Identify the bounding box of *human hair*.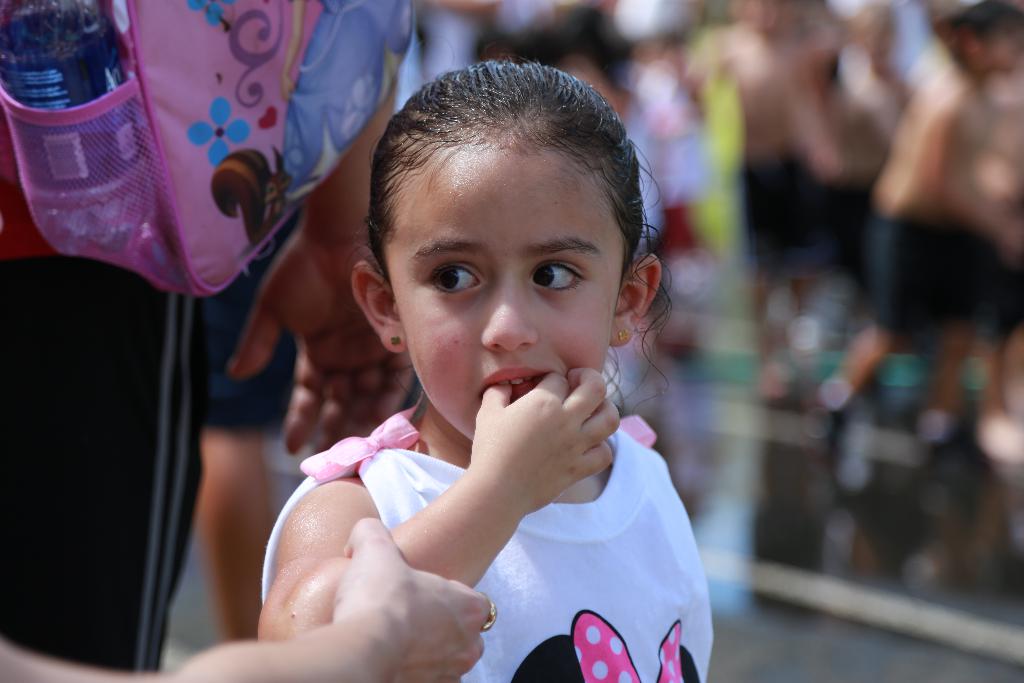
pyautogui.locateOnScreen(360, 66, 630, 283).
